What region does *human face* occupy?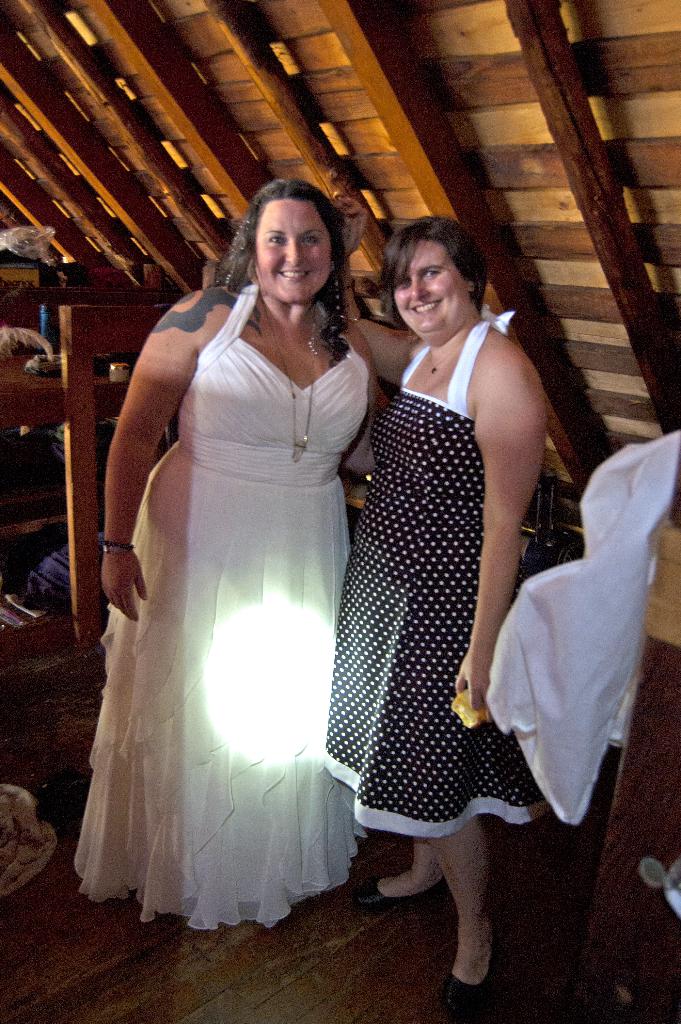
box(391, 240, 475, 347).
